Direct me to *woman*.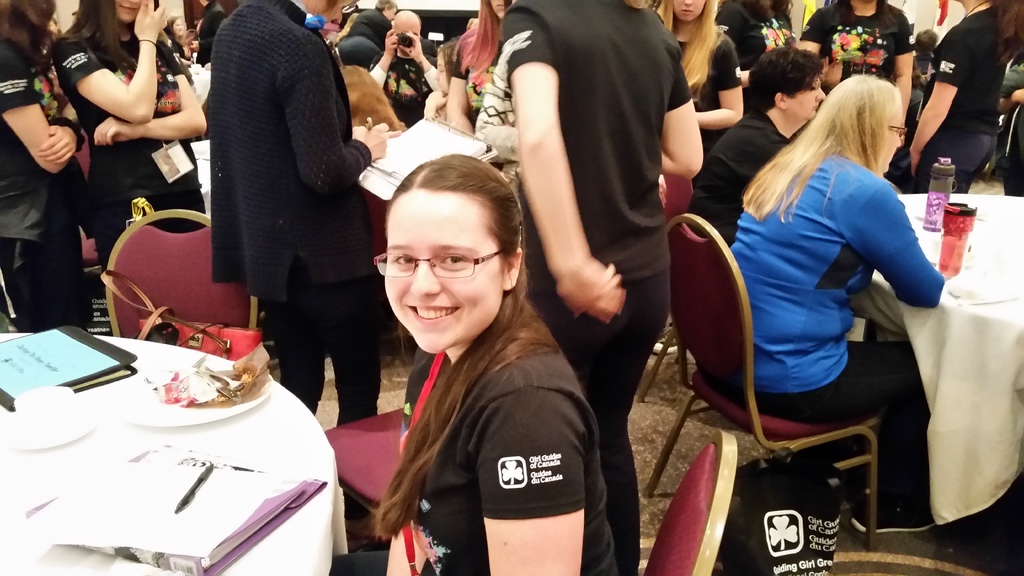
Direction: region(651, 0, 742, 159).
